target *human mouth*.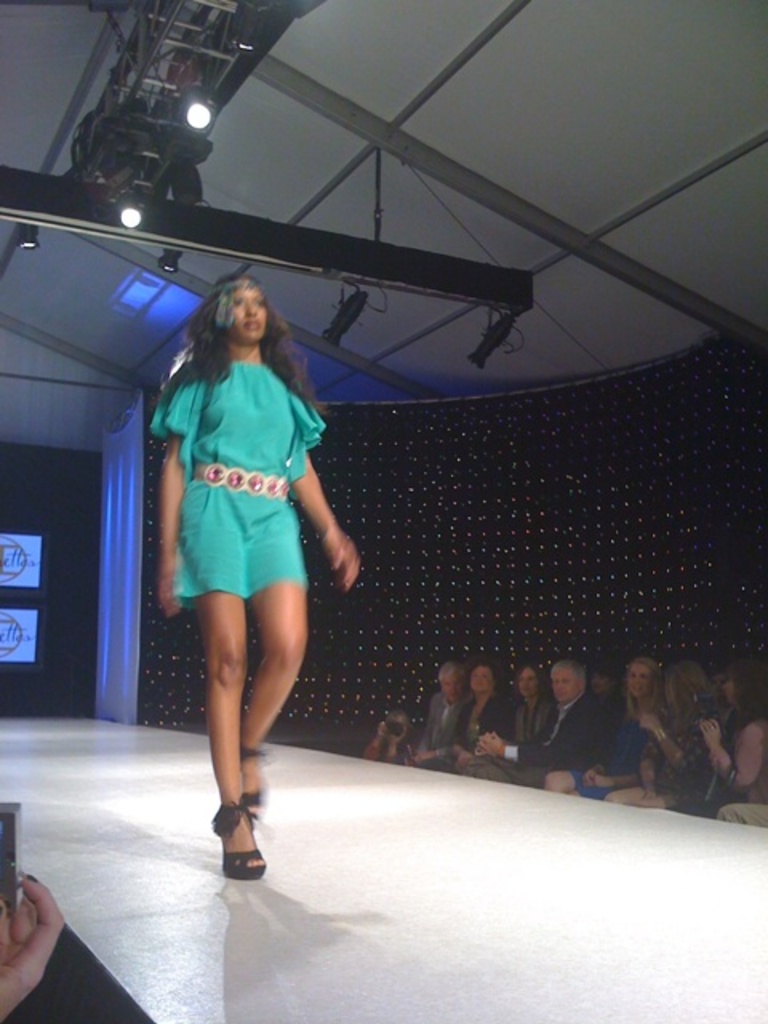
Target region: 245:323:256:328.
